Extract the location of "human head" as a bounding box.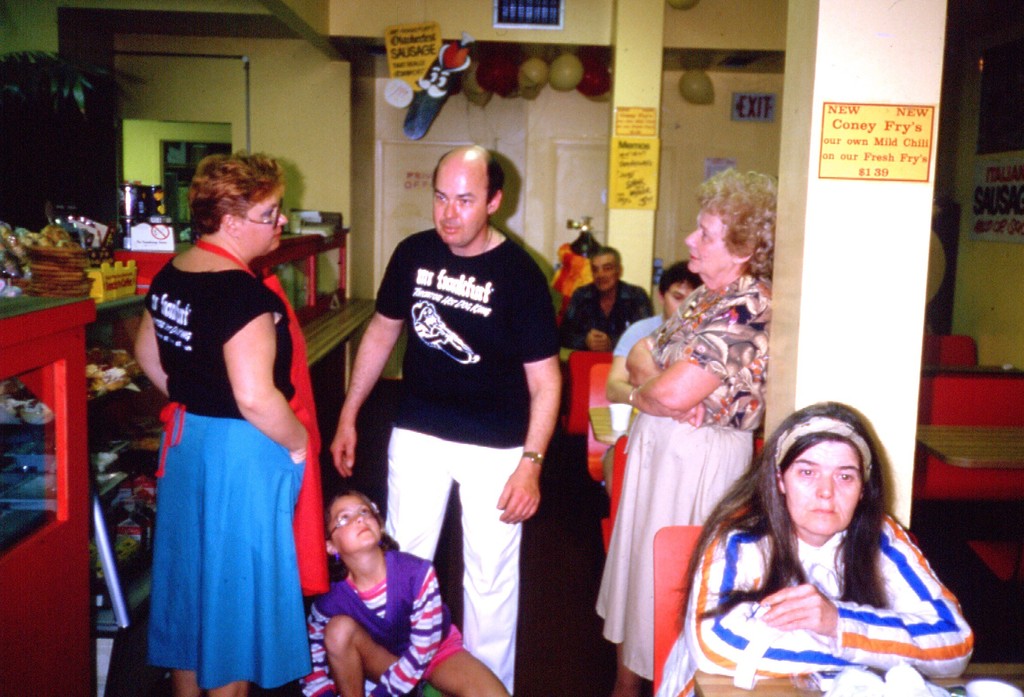
Rect(687, 168, 778, 275).
